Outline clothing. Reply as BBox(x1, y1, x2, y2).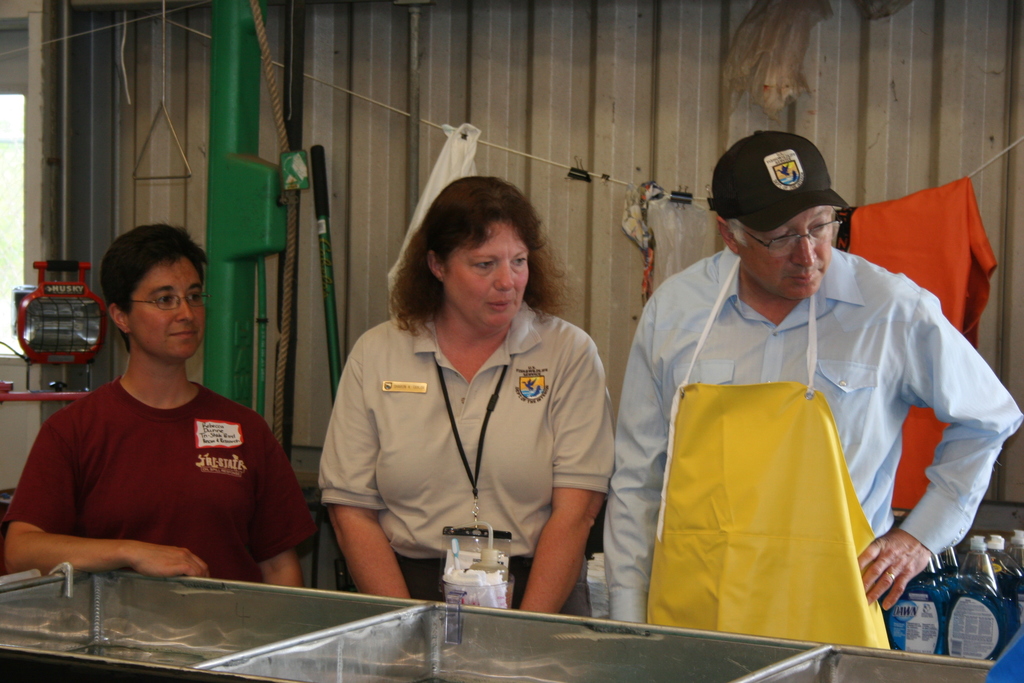
BBox(3, 378, 317, 588).
